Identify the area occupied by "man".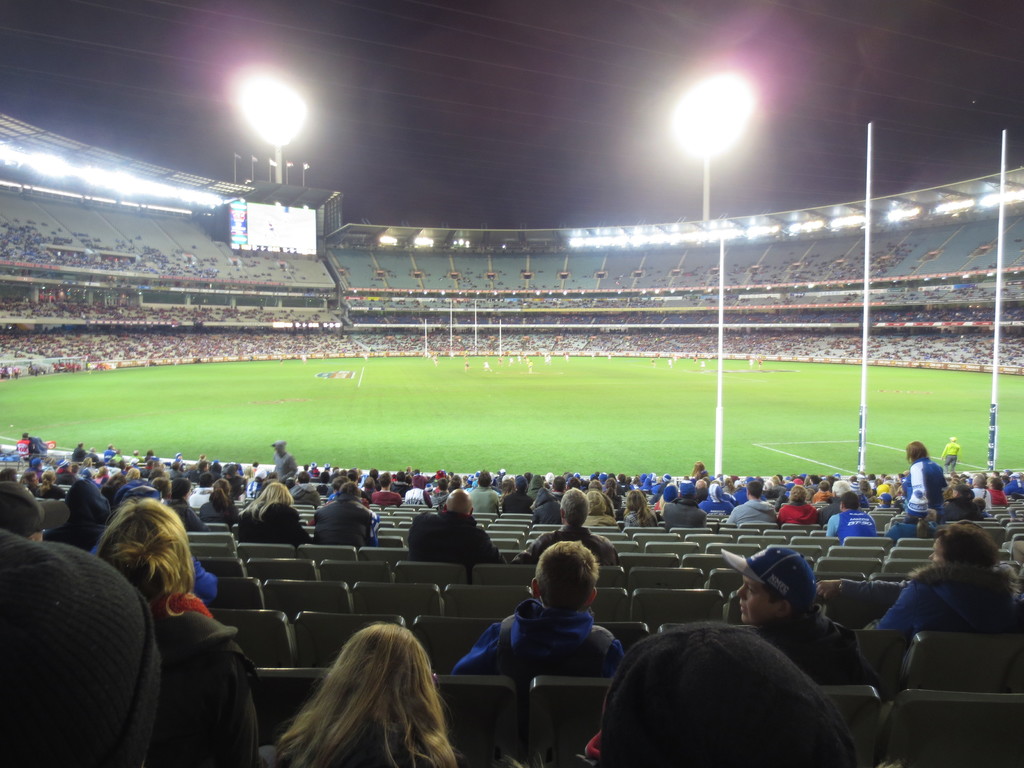
Area: [left=445, top=538, right=632, bottom=682].
